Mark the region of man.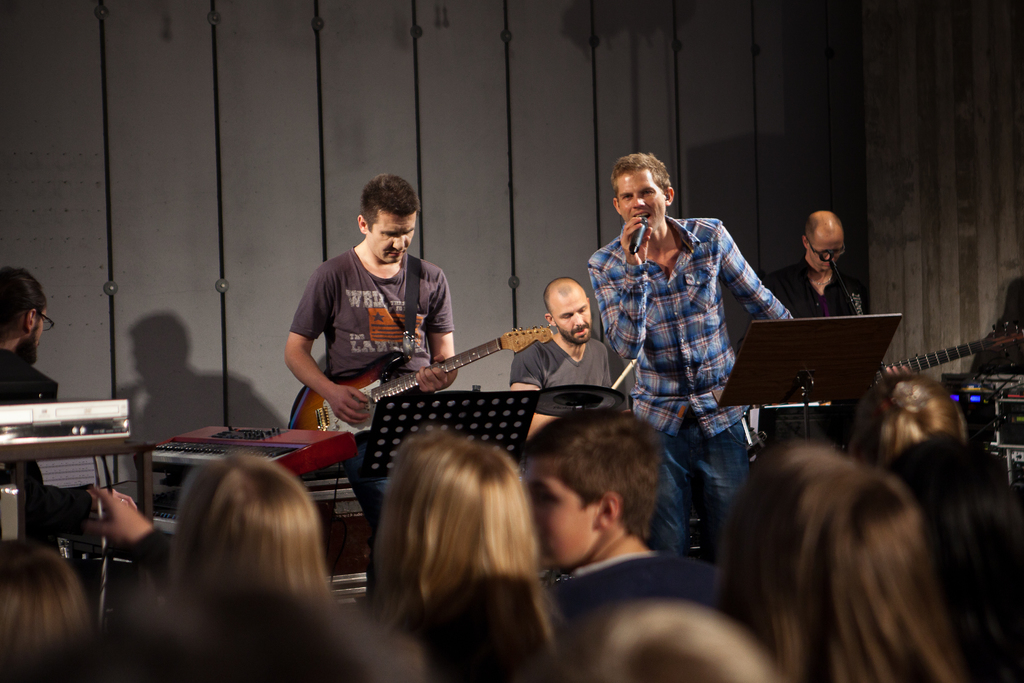
Region: left=772, top=205, right=877, bottom=330.
